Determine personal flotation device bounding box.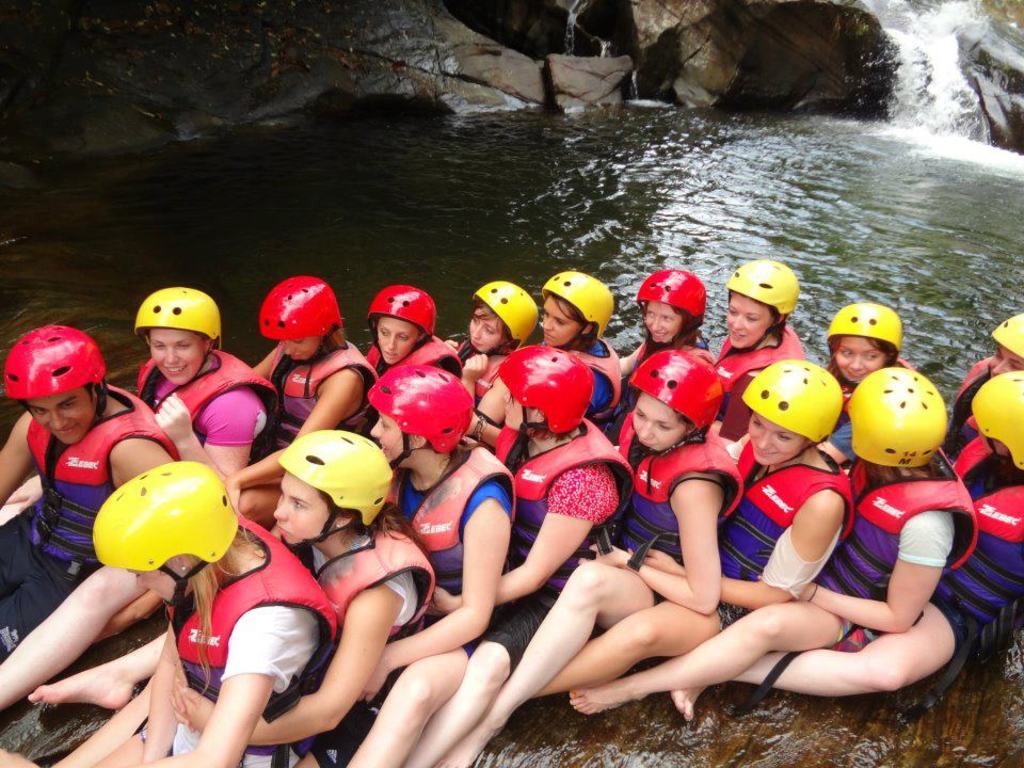
Determined: rect(817, 447, 976, 604).
